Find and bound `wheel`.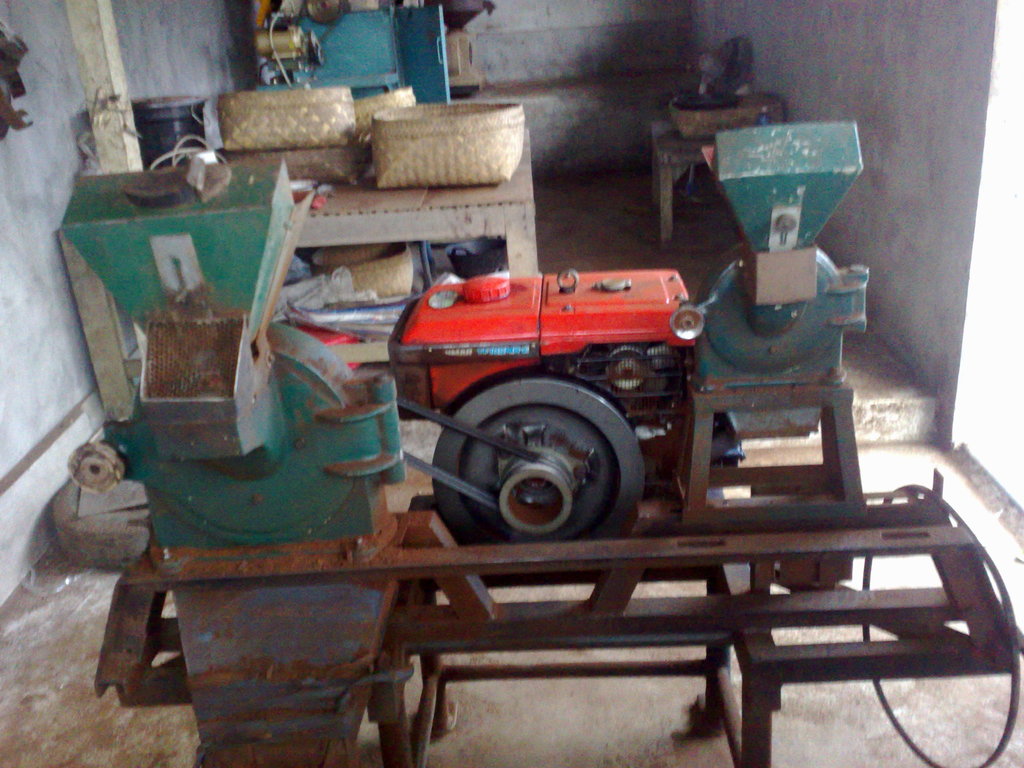
Bound: 431:378:649:552.
